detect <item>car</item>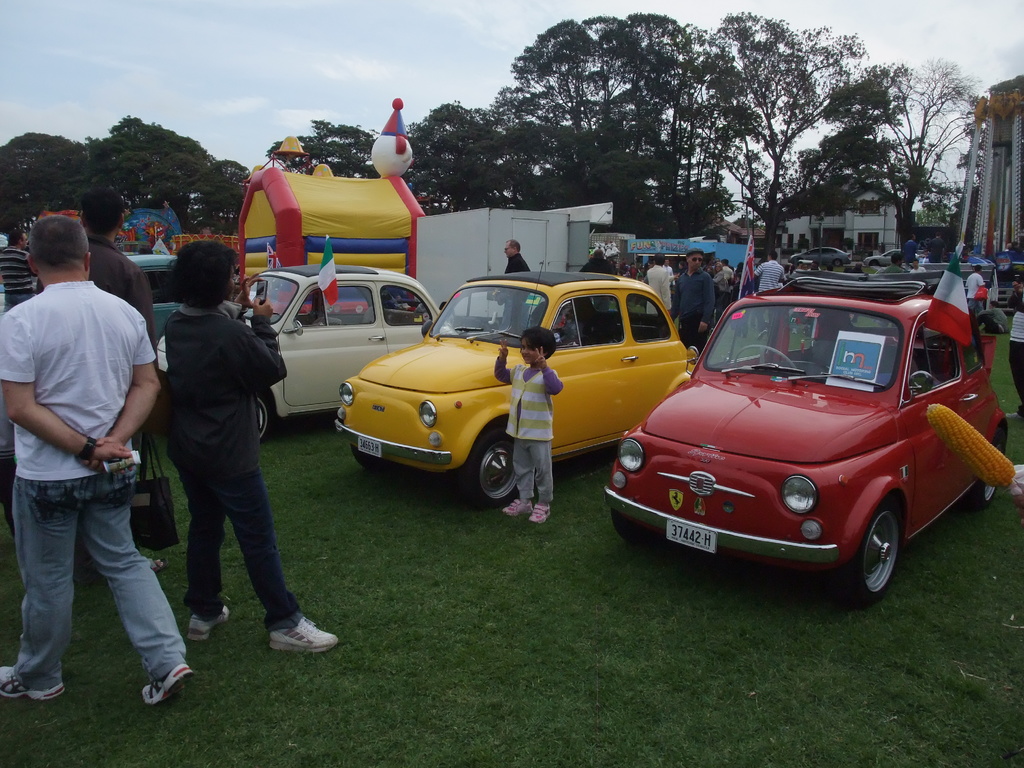
crop(860, 248, 925, 264)
